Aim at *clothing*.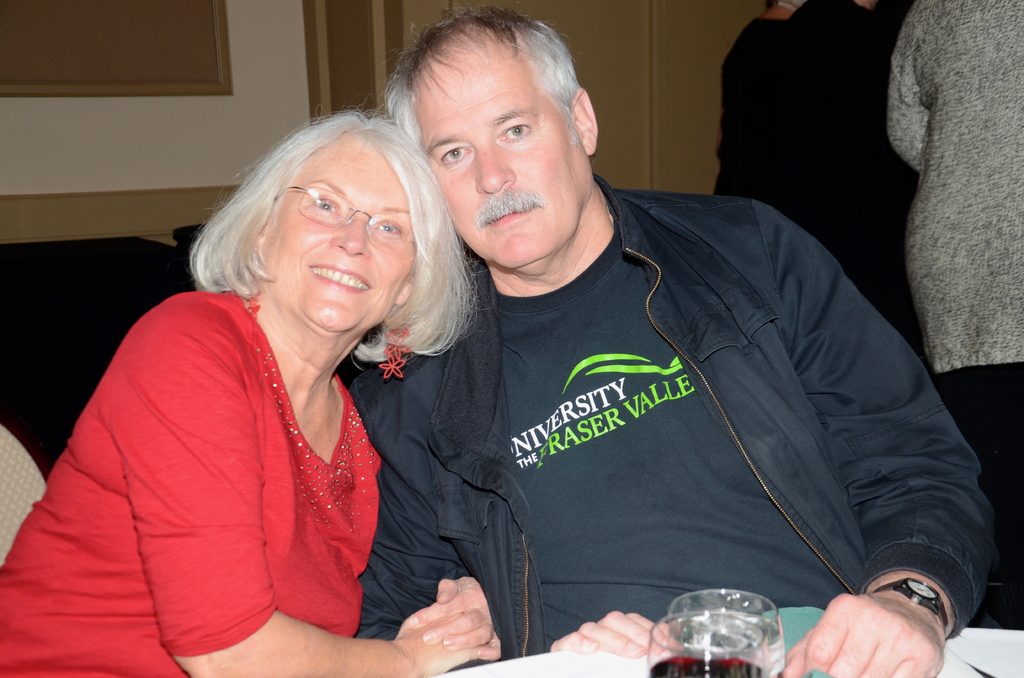
Aimed at [771,0,928,351].
